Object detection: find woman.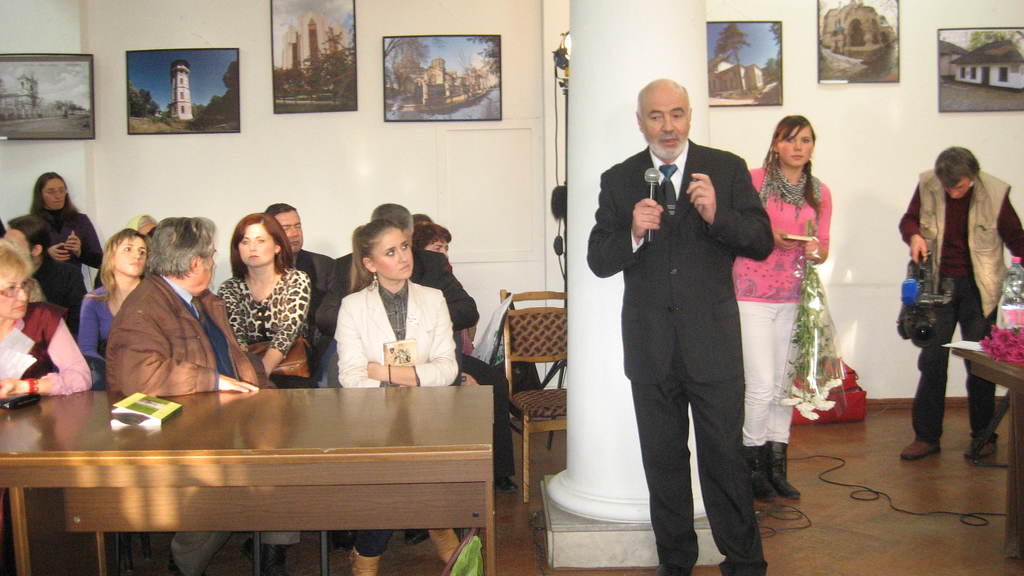
rect(332, 221, 470, 575).
